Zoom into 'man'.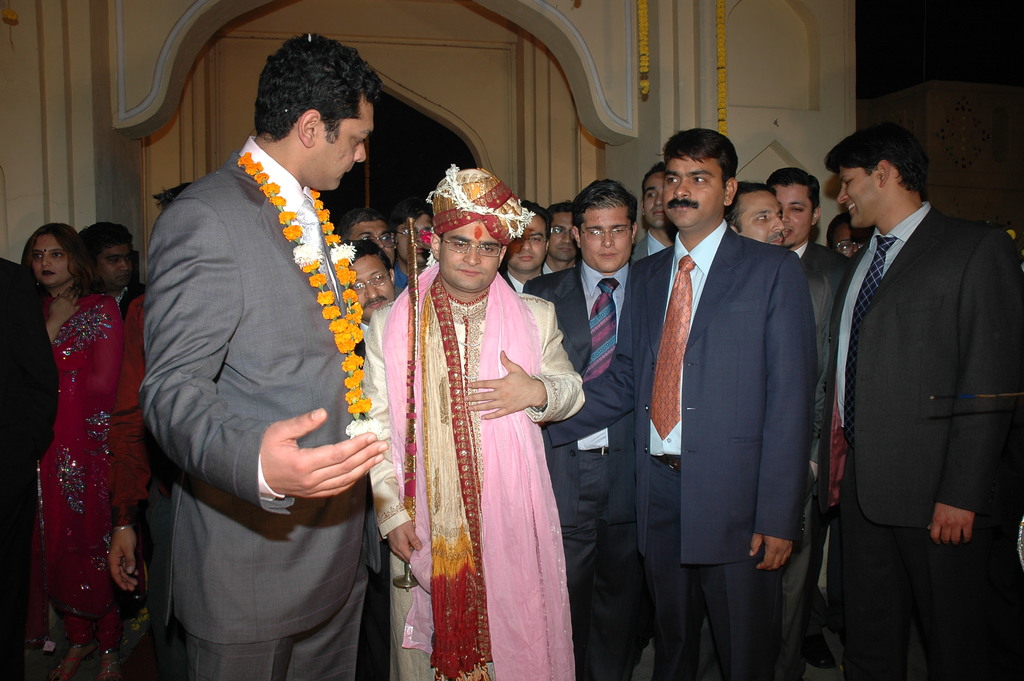
Zoom target: <box>387,201,435,298</box>.
